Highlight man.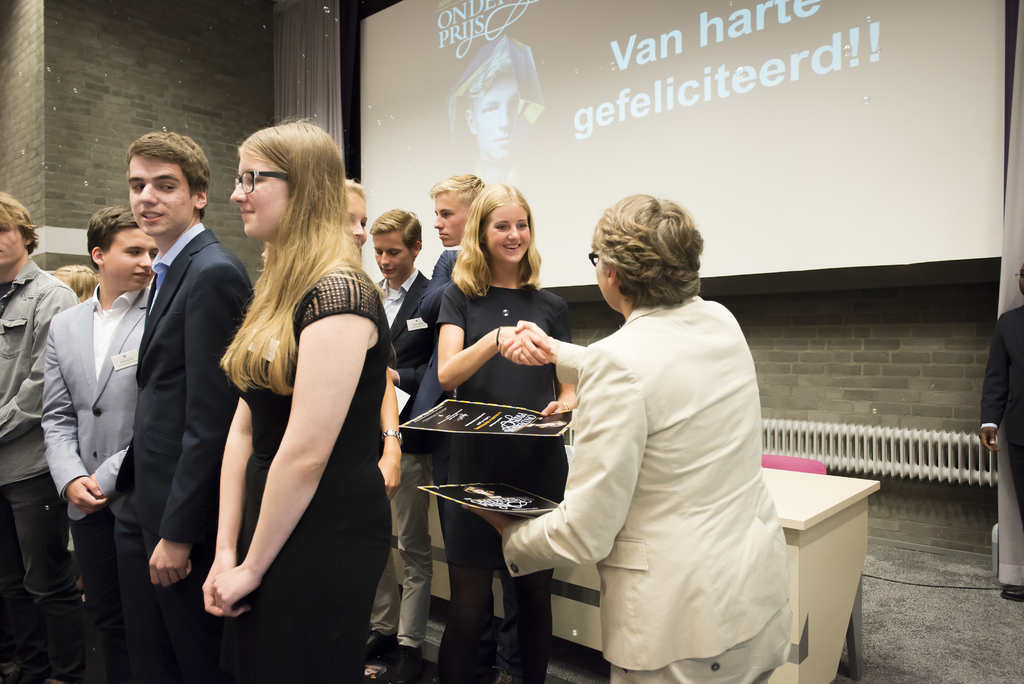
Highlighted region: (405,172,480,341).
